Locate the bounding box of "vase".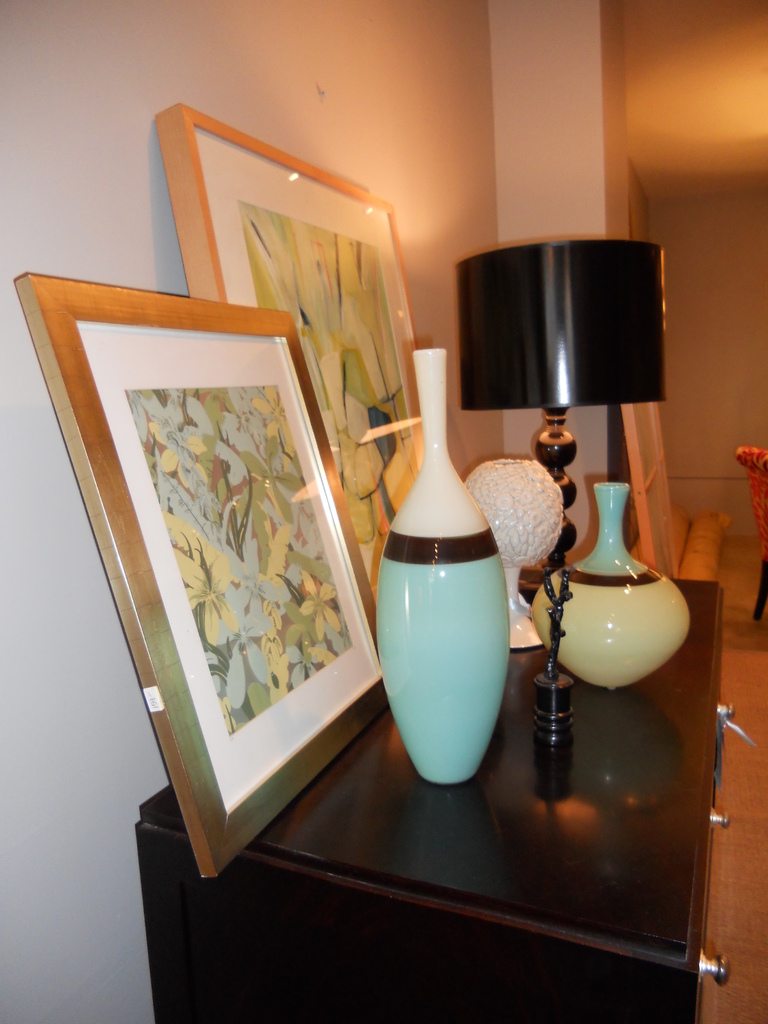
Bounding box: bbox=[462, 458, 561, 645].
